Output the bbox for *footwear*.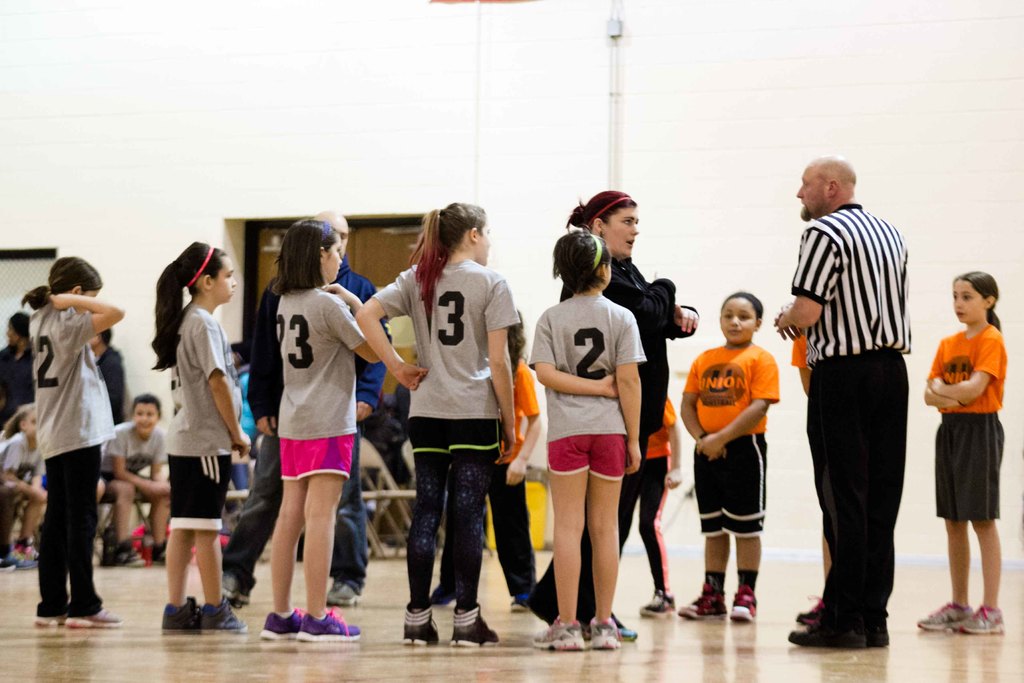
l=330, t=584, r=360, b=608.
